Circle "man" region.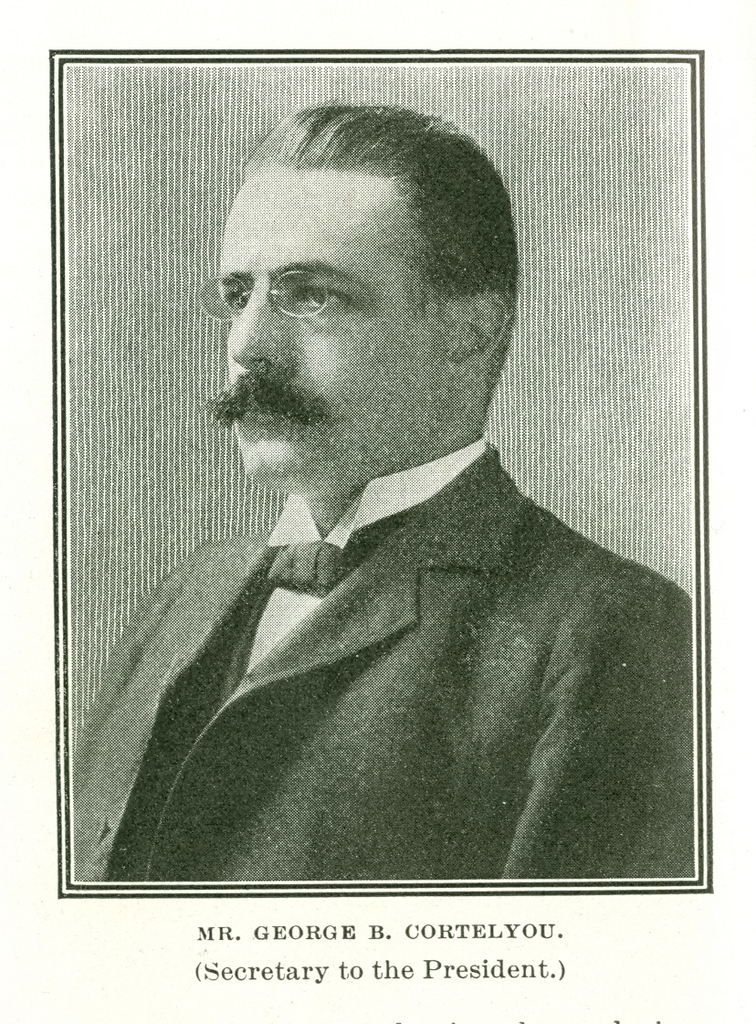
Region: {"left": 70, "top": 102, "right": 694, "bottom": 885}.
